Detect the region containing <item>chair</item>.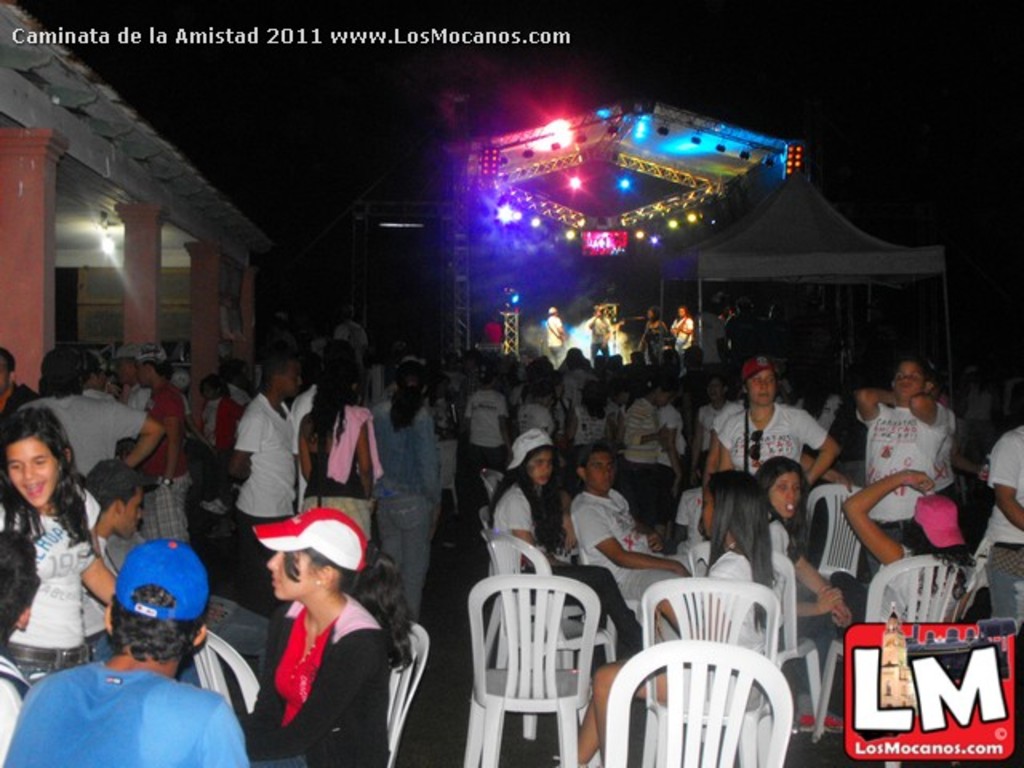
x1=483 y1=528 x2=619 y2=741.
